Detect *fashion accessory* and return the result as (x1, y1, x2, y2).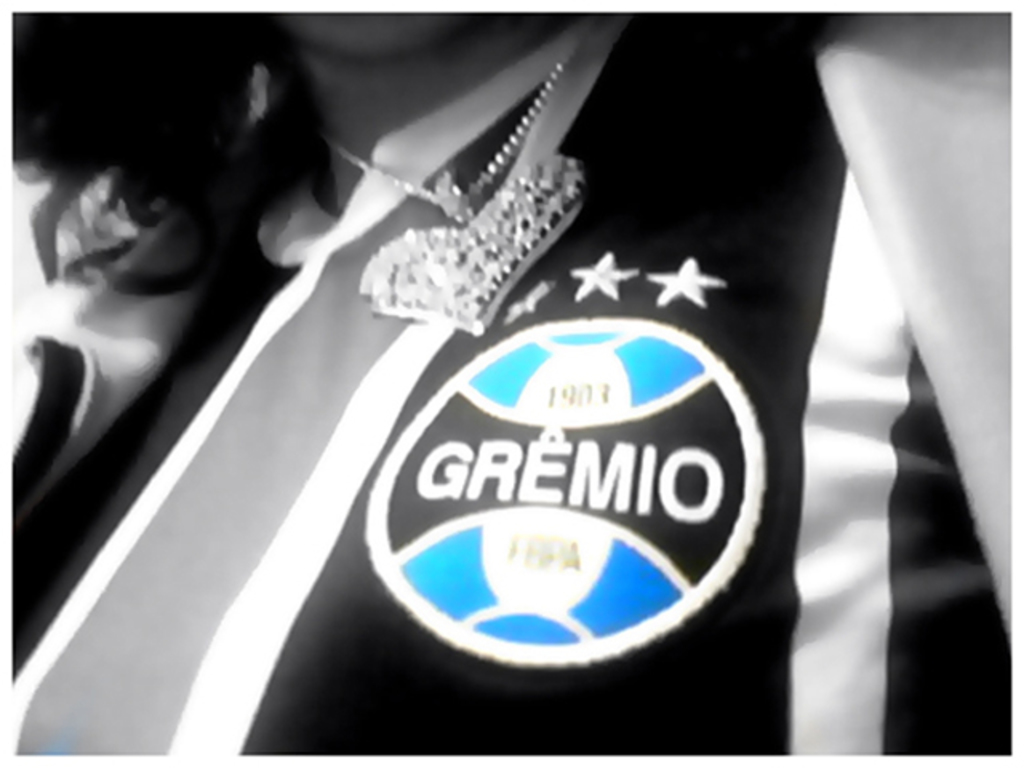
(306, 40, 600, 339).
